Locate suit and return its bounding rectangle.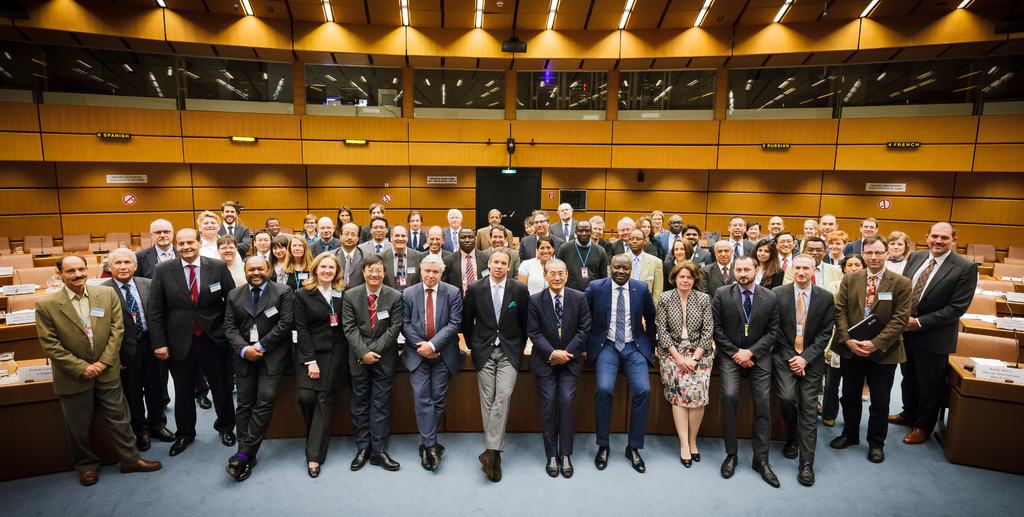
pyautogui.locateOnScreen(653, 231, 683, 248).
